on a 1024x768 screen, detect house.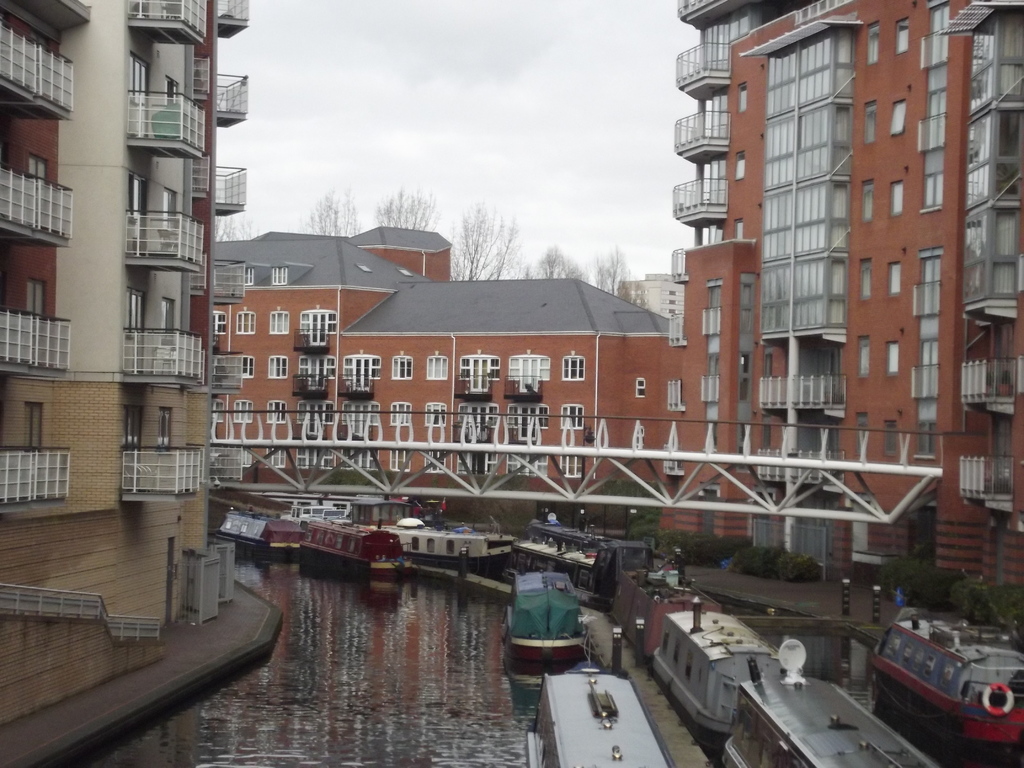
(665,0,1023,566).
